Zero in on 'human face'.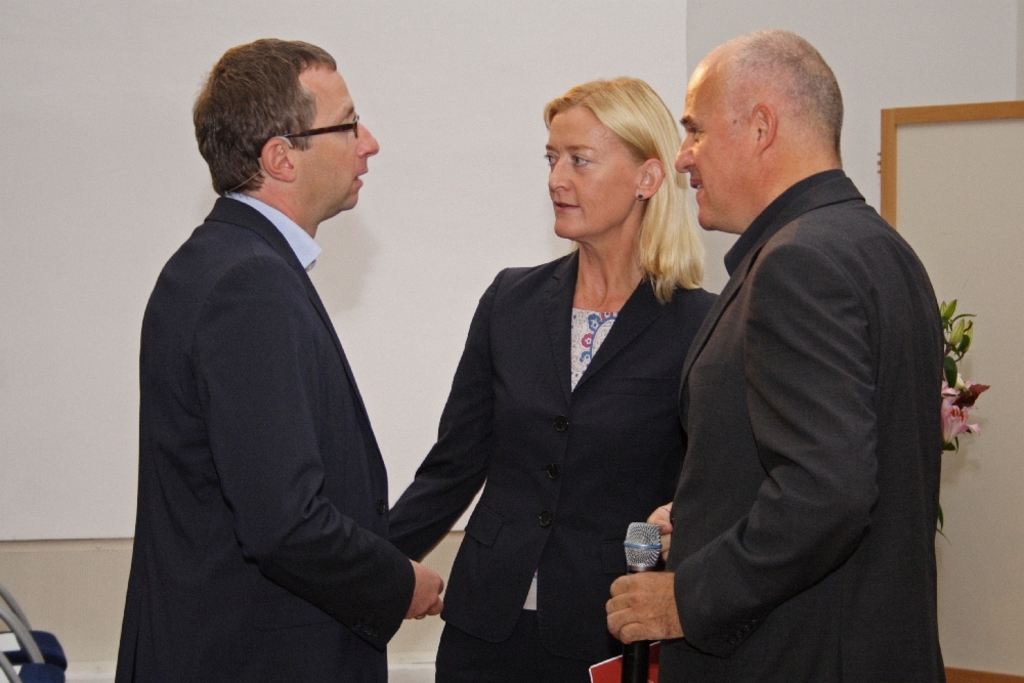
Zeroed in: {"left": 300, "top": 70, "right": 377, "bottom": 207}.
